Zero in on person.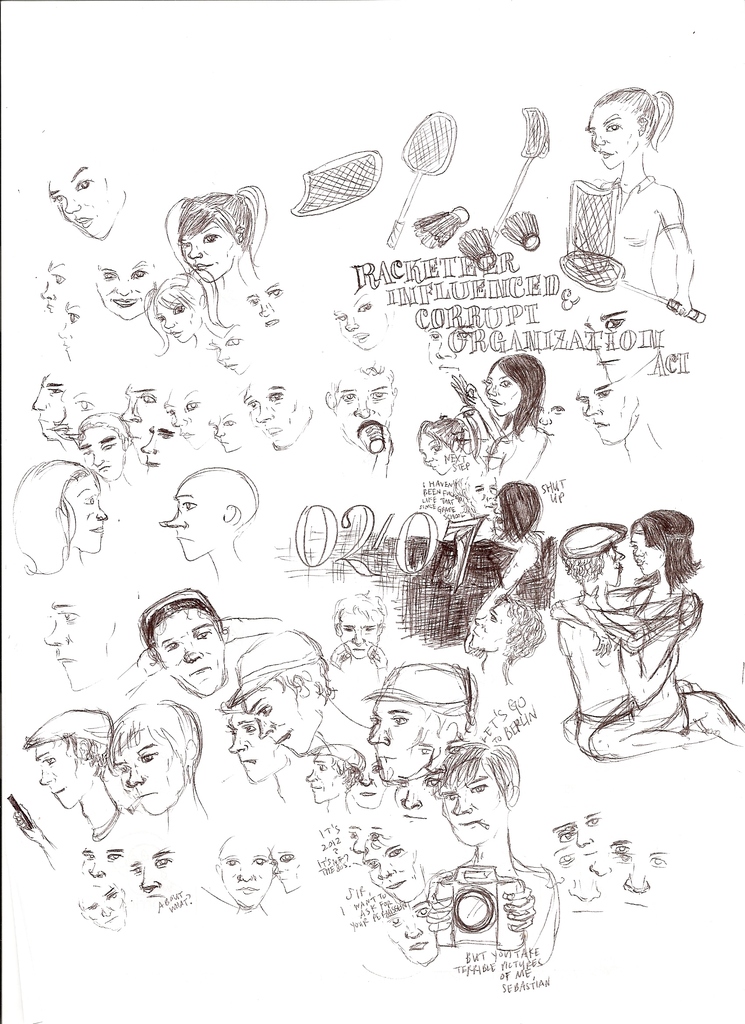
Zeroed in: 369/660/474/788.
